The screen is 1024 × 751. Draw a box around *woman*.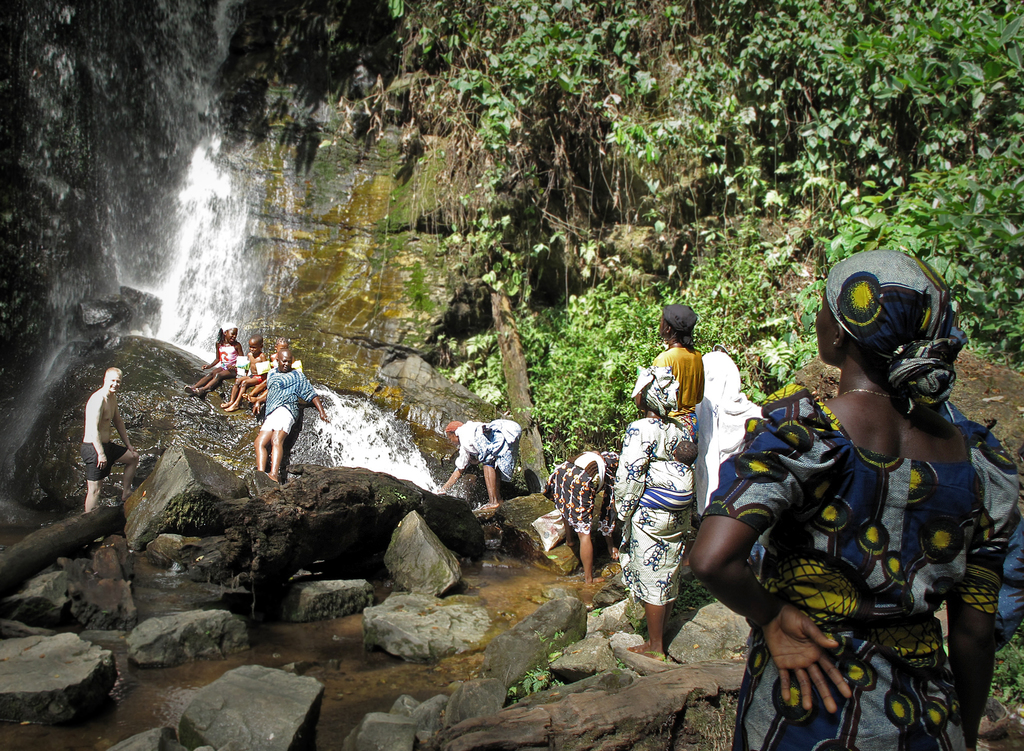
708 249 1010 750.
